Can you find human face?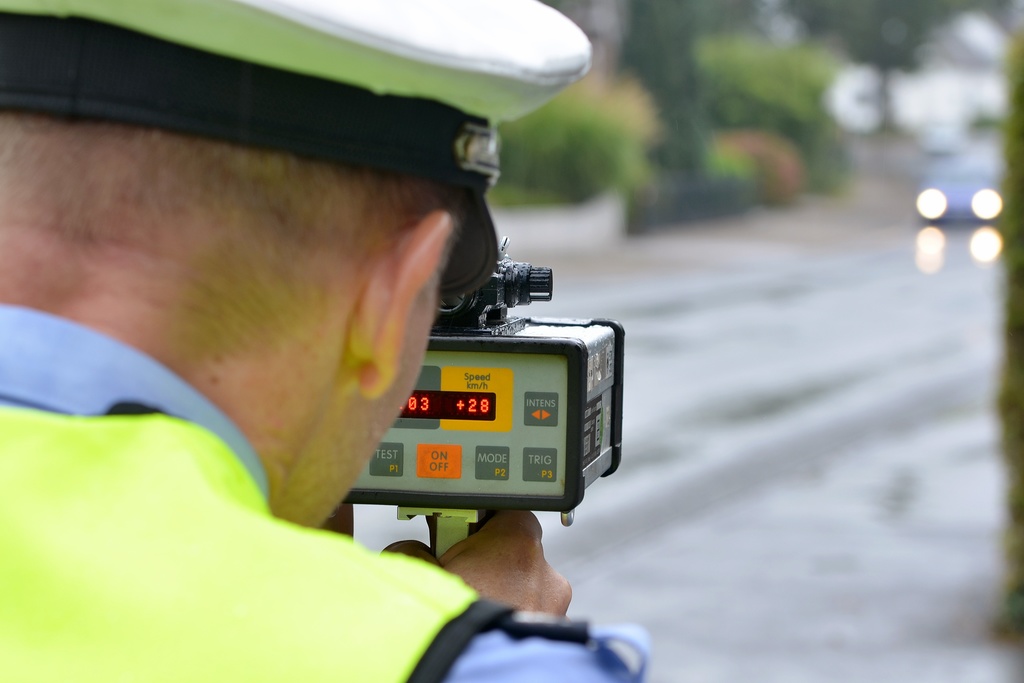
Yes, bounding box: 316/268/451/529.
